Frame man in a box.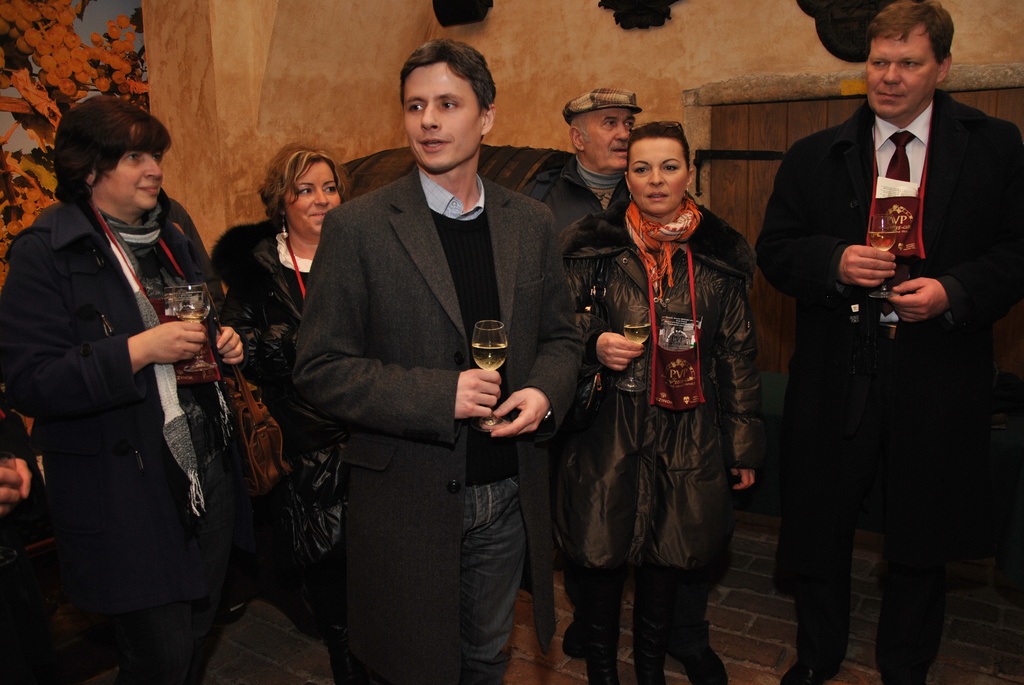
detection(522, 85, 644, 661).
